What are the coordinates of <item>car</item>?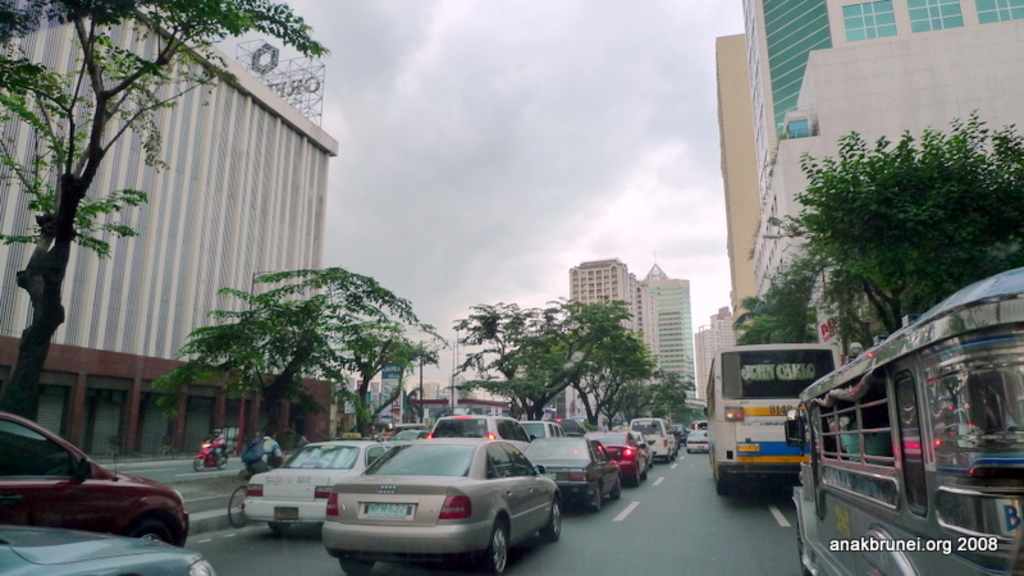
[x1=433, y1=411, x2=536, y2=443].
